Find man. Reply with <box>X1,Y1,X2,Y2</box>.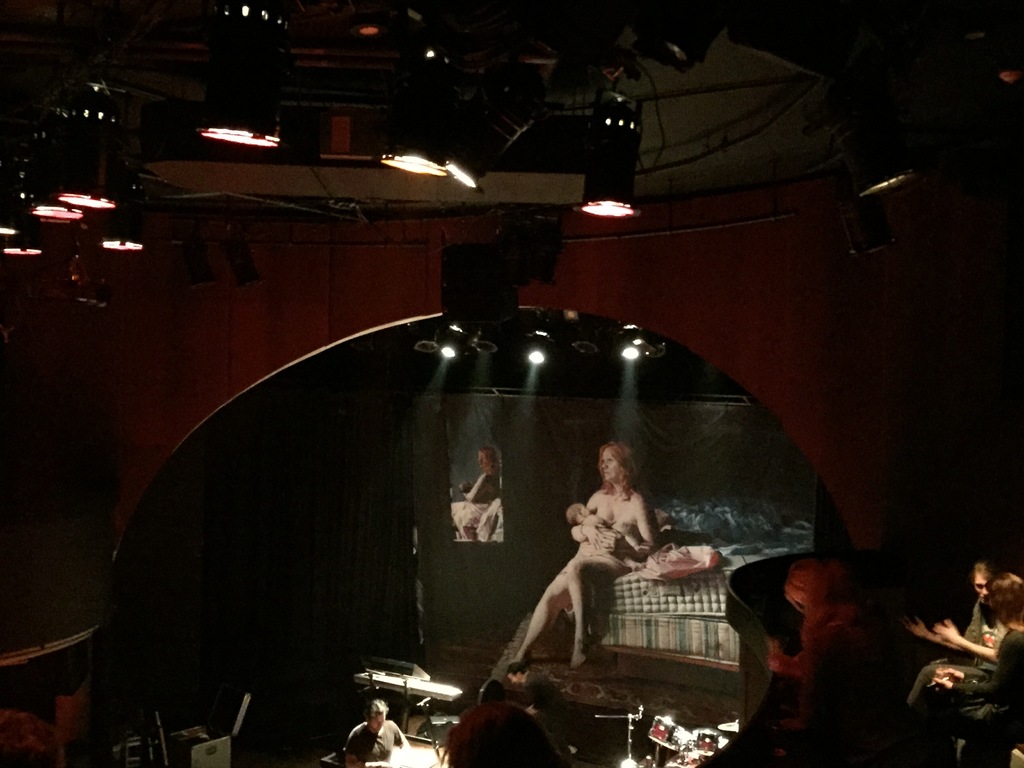
<box>497,438,656,673</box>.
